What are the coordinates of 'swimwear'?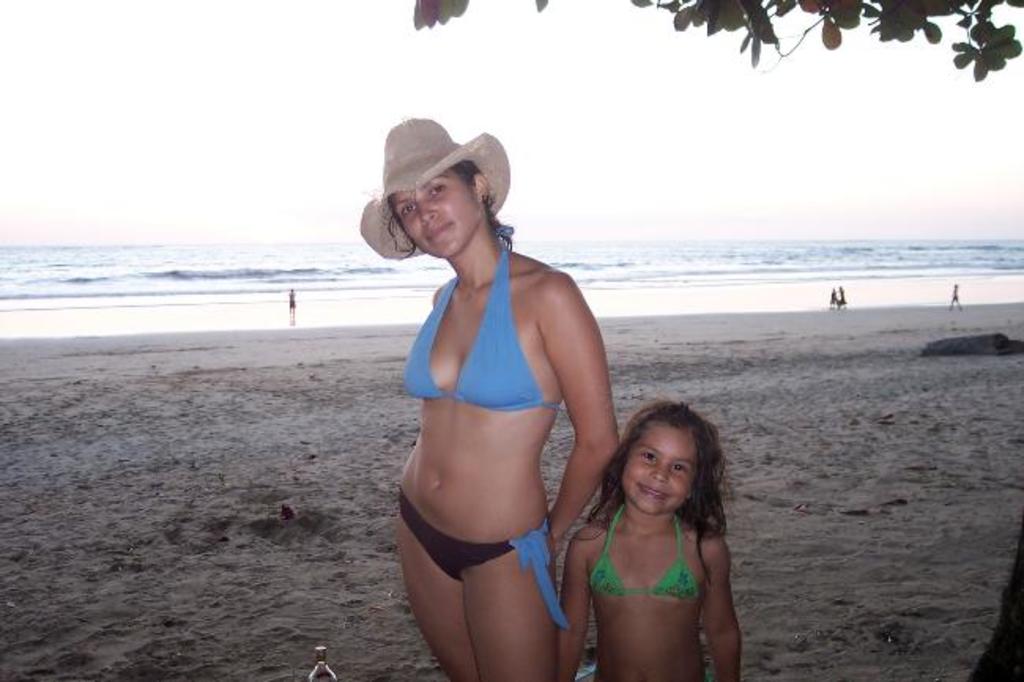
region(392, 477, 570, 632).
